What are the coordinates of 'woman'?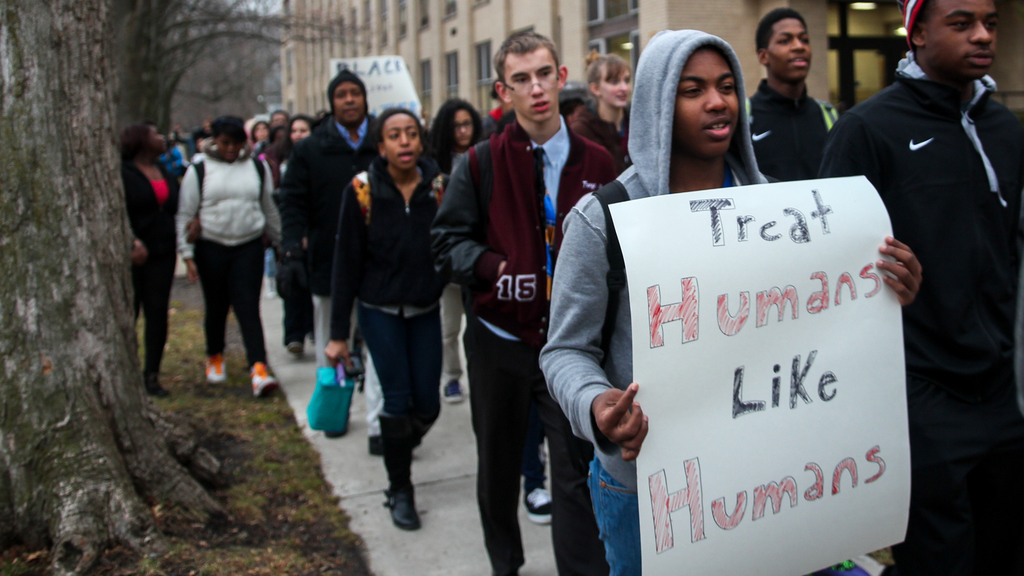
left=323, top=106, right=456, bottom=534.
